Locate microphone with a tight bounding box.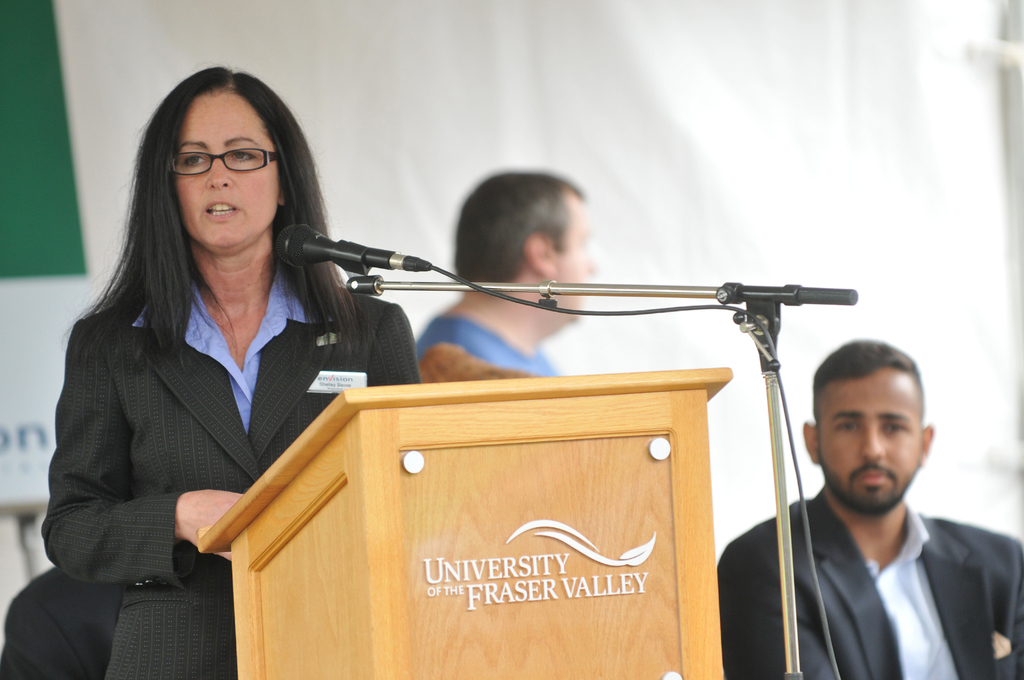
<region>271, 217, 433, 267</region>.
